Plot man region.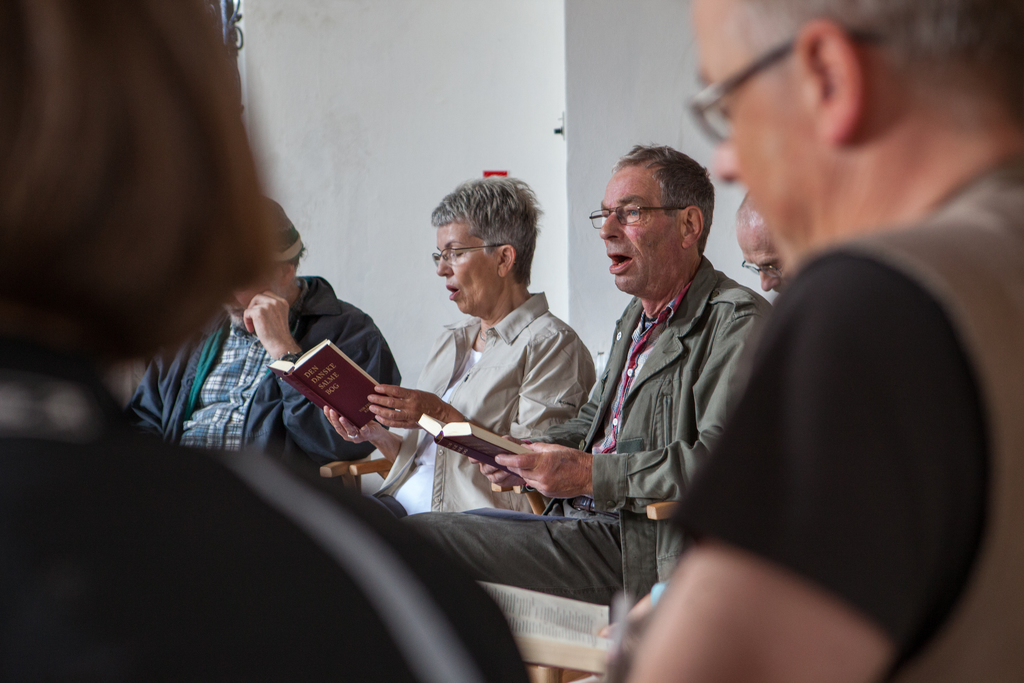
Plotted at bbox=(127, 197, 401, 475).
